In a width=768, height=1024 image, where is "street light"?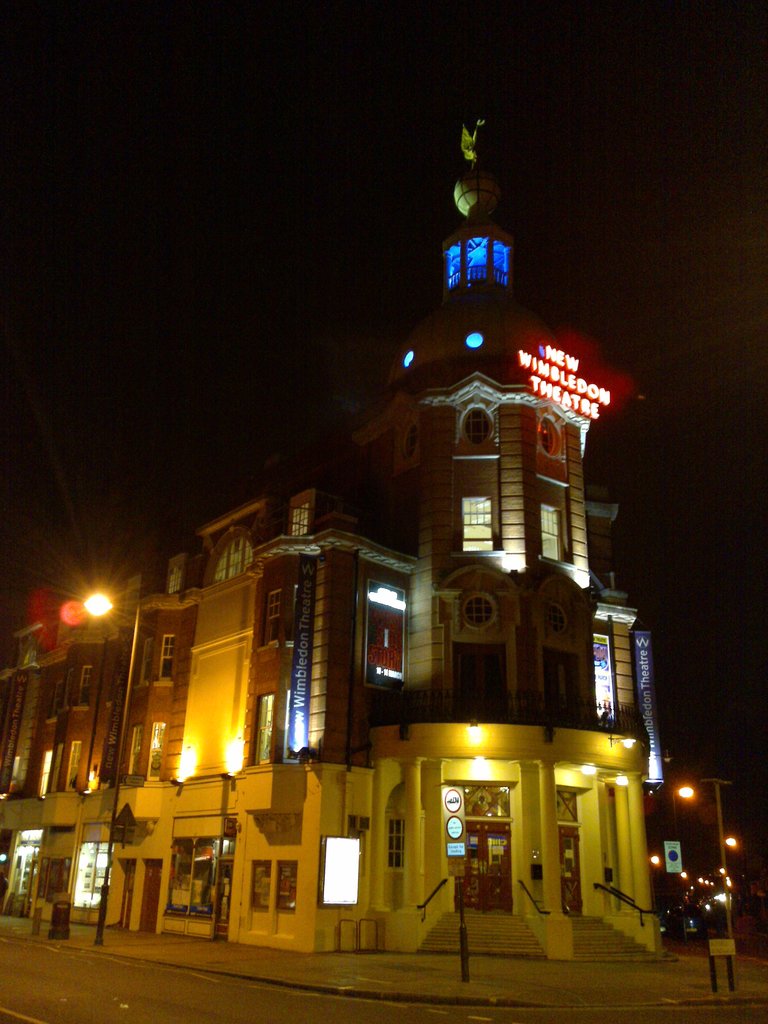
[x1=81, y1=593, x2=146, y2=949].
